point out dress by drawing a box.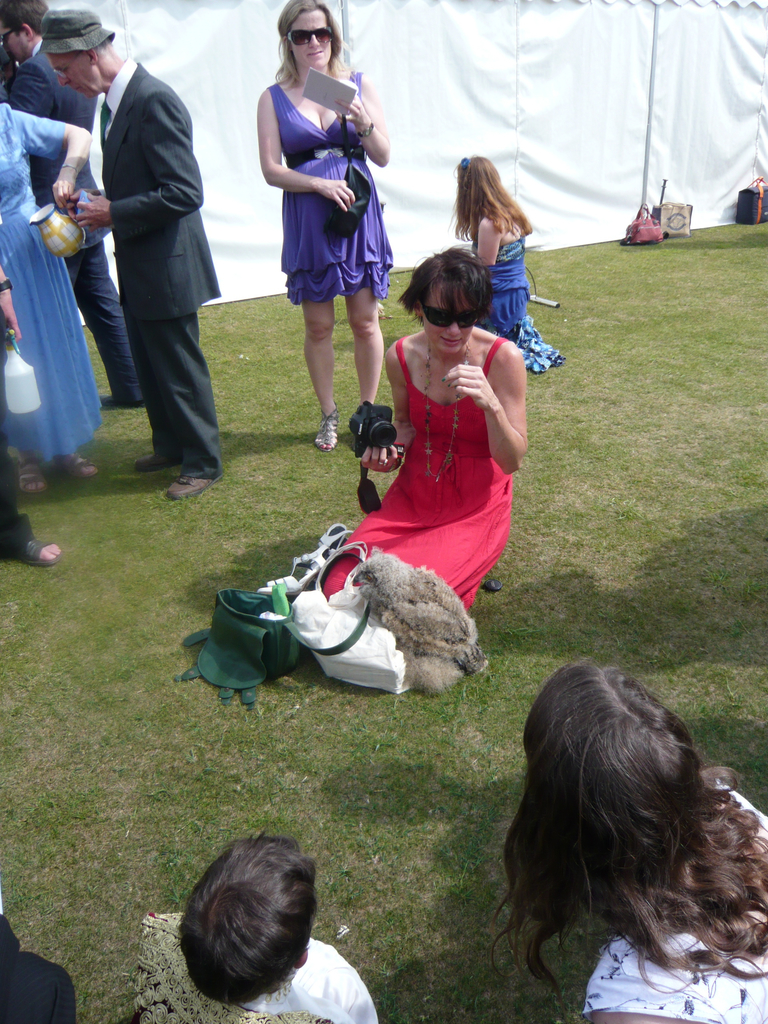
[269, 68, 397, 303].
